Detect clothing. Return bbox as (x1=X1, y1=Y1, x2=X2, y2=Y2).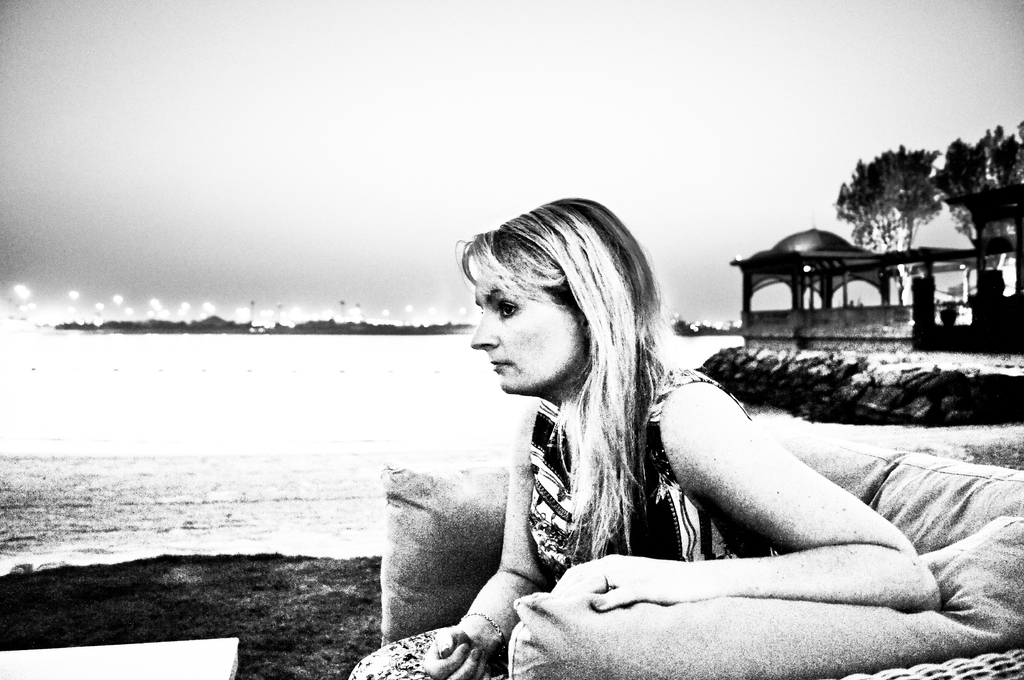
(x1=521, y1=364, x2=784, y2=601).
